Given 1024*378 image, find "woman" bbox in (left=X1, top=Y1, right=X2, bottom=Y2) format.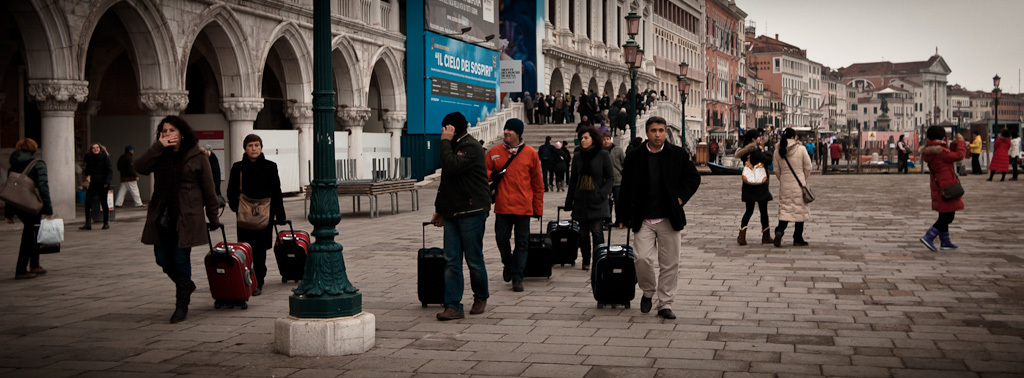
(left=7, top=141, right=53, bottom=280).
